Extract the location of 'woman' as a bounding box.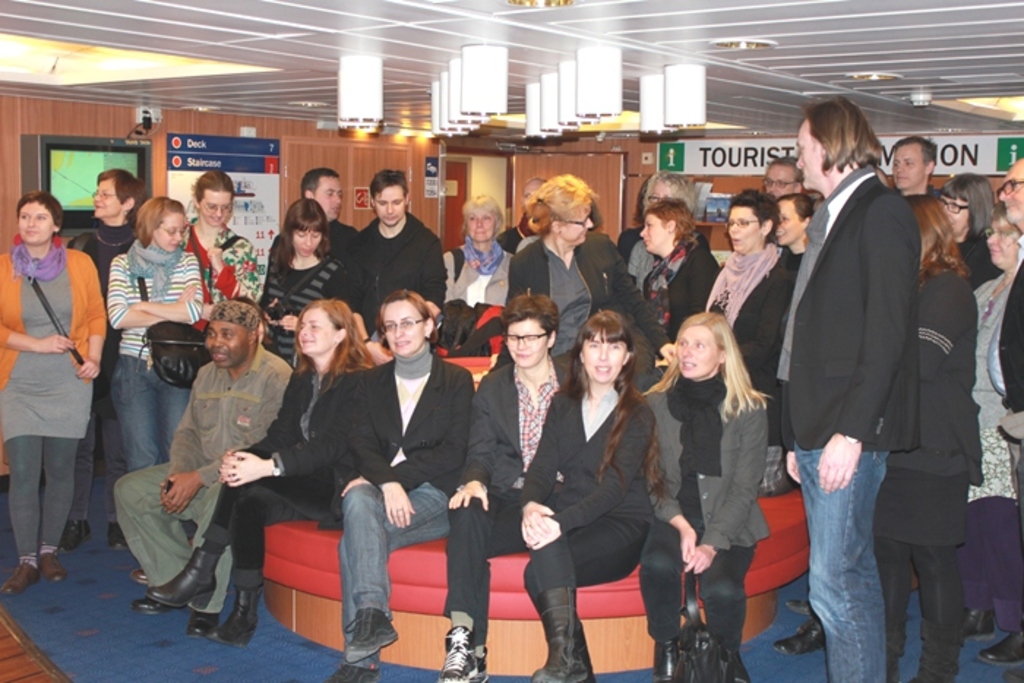
select_region(865, 186, 992, 682).
